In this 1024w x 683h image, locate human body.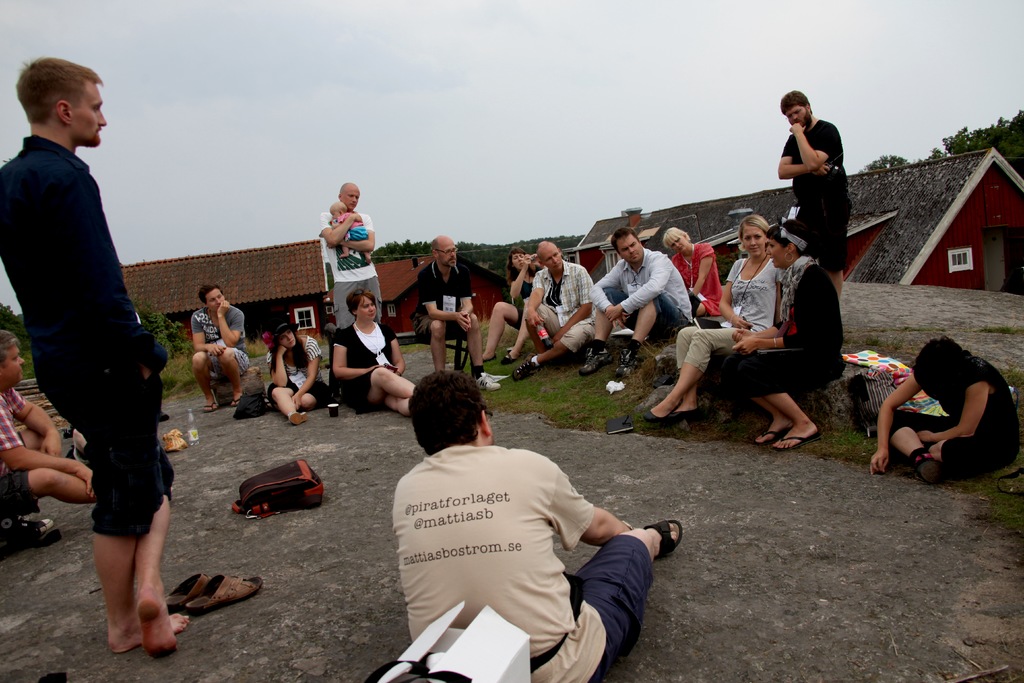
Bounding box: region(874, 336, 1012, 484).
